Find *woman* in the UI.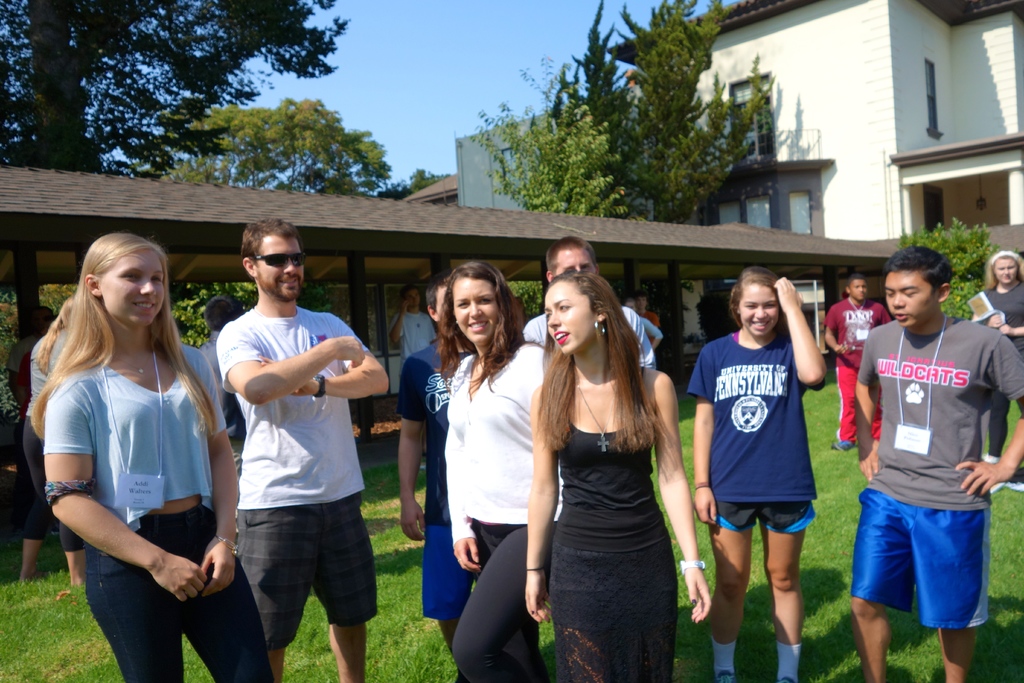
UI element at locate(527, 263, 708, 679).
